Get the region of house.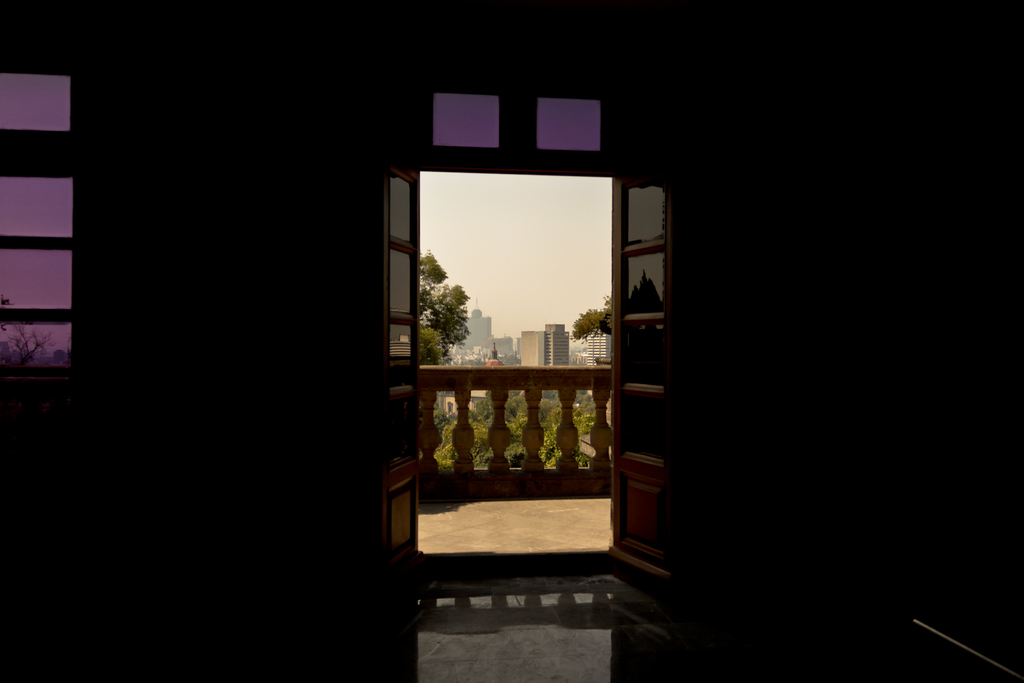
[x1=0, y1=3, x2=1016, y2=682].
